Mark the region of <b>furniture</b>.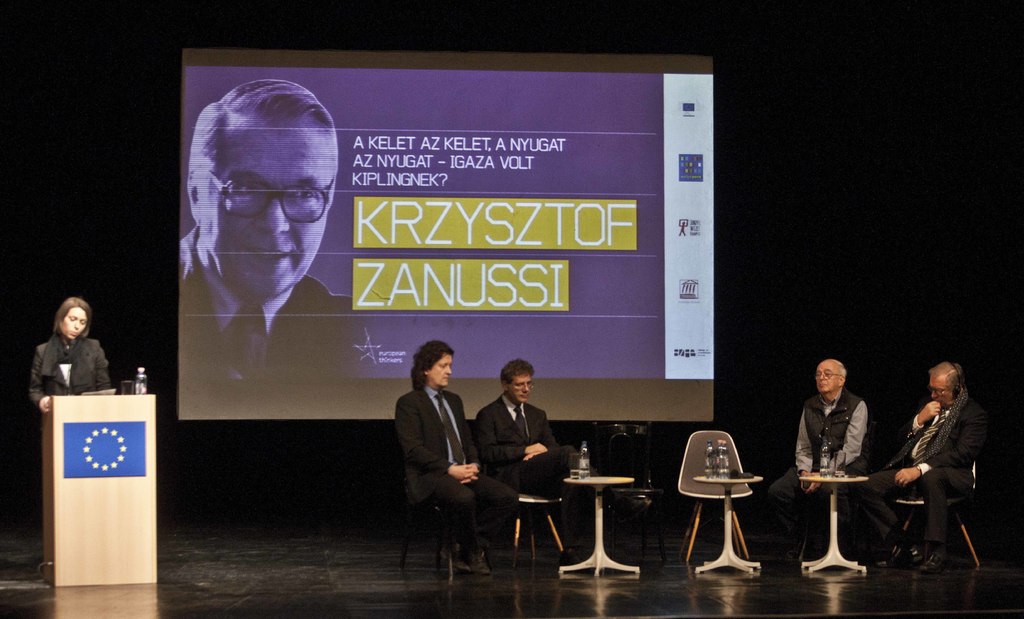
Region: [695,468,763,570].
